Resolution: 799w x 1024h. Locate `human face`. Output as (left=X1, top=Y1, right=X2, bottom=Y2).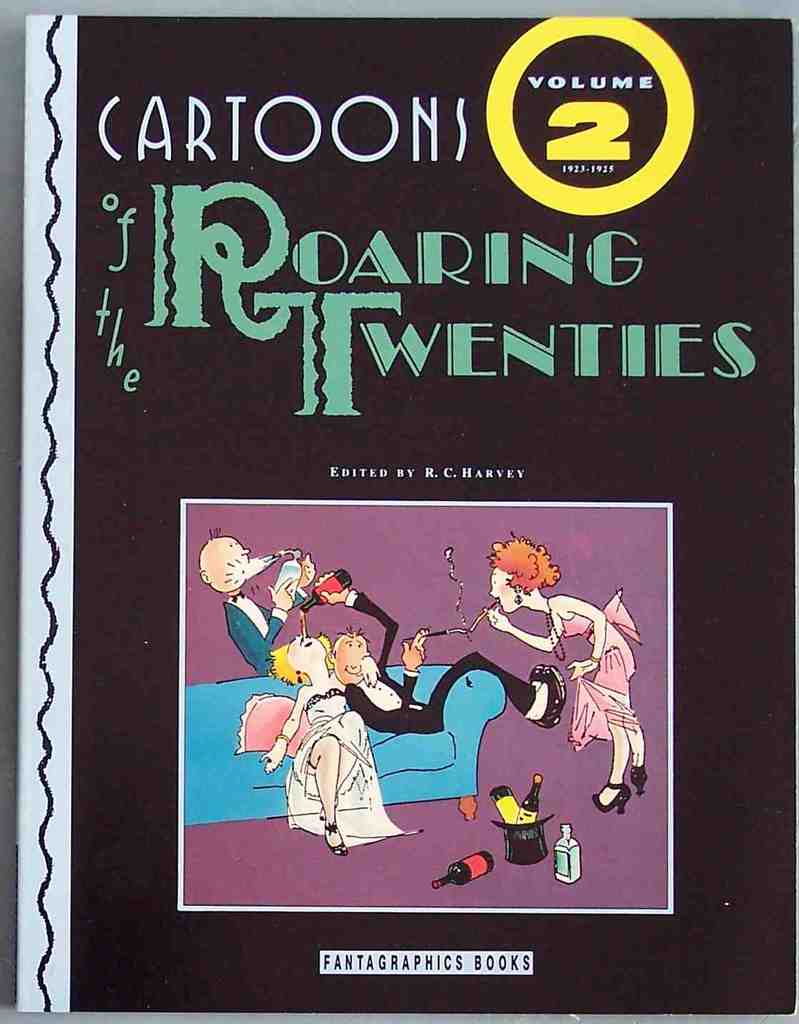
(left=334, top=630, right=373, bottom=694).
